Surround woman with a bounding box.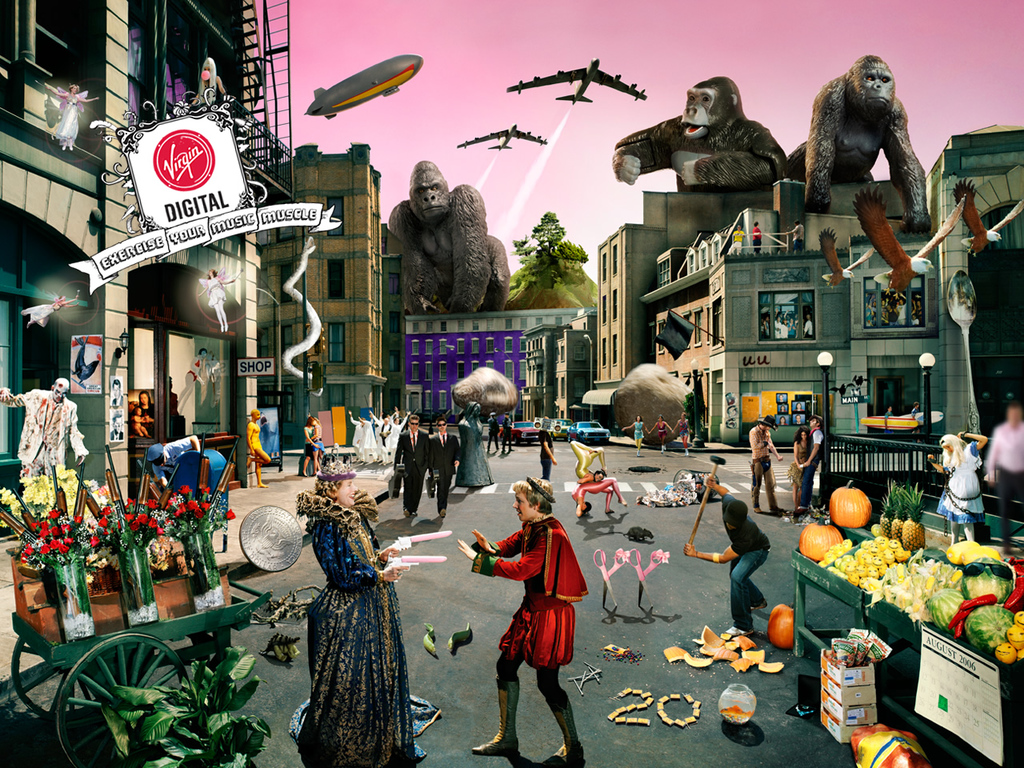
136, 391, 154, 435.
